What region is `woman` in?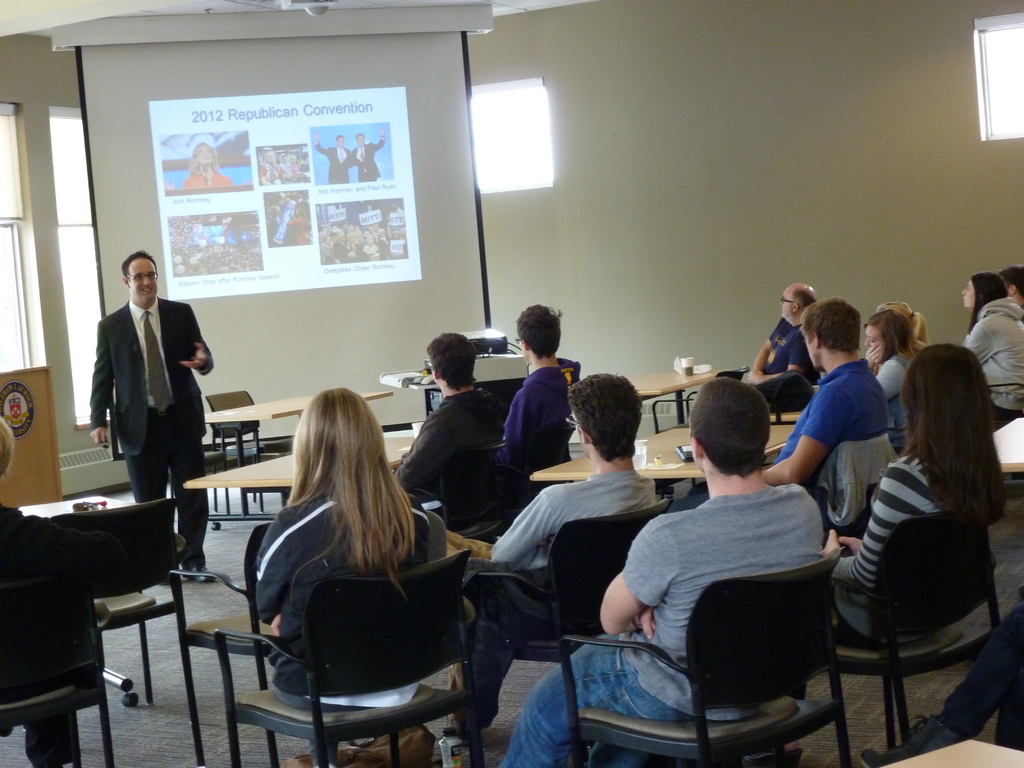
878,298,931,362.
